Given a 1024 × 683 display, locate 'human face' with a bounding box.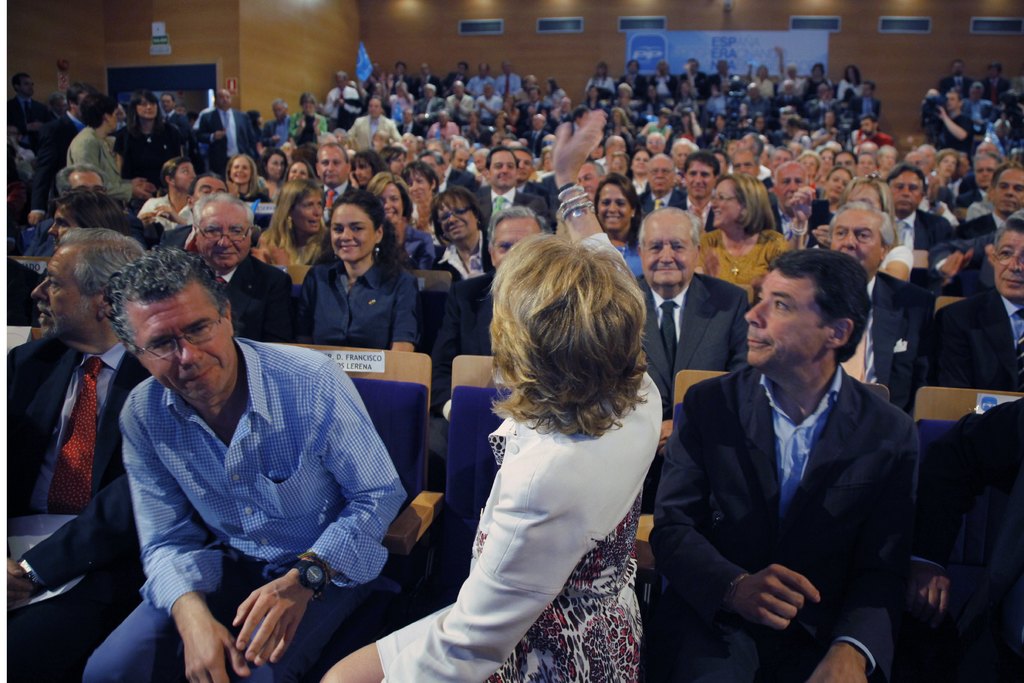
Located: x1=454 y1=149 x2=469 y2=172.
